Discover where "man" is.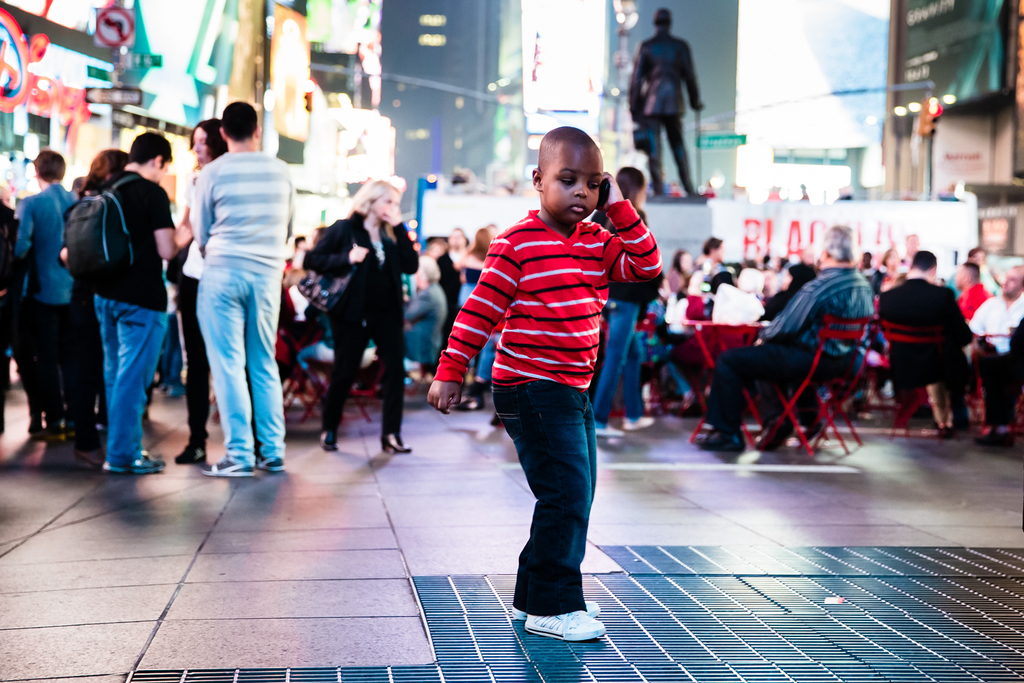
Discovered at [x1=943, y1=266, x2=1023, y2=435].
